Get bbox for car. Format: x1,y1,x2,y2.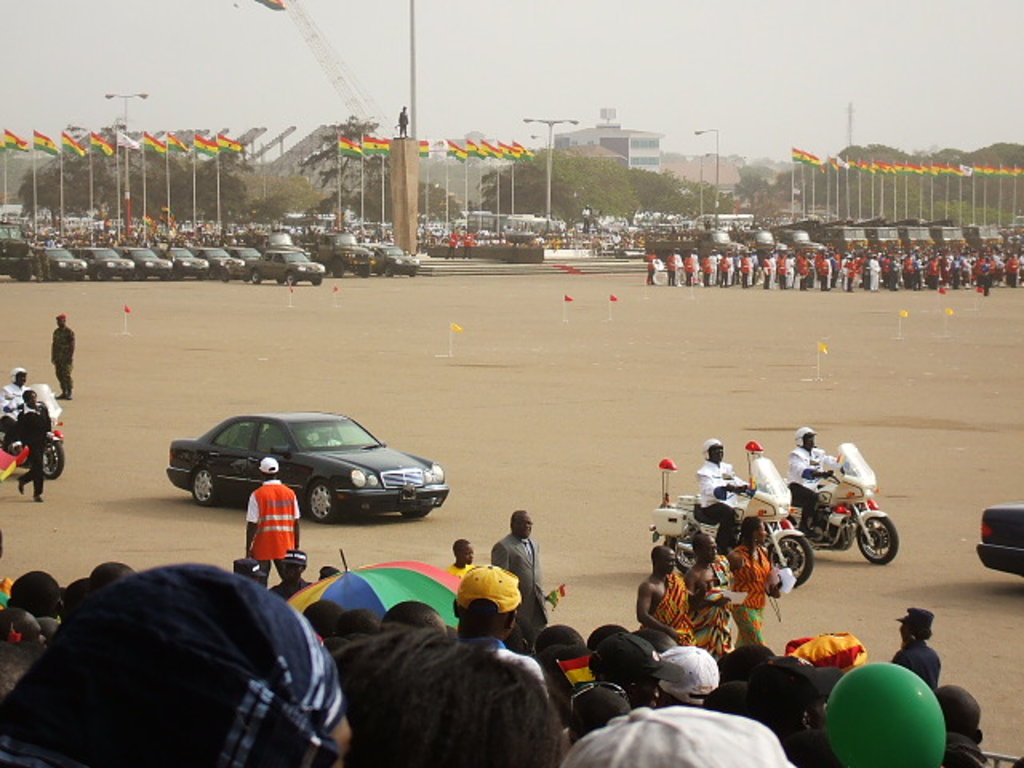
245,243,328,282.
